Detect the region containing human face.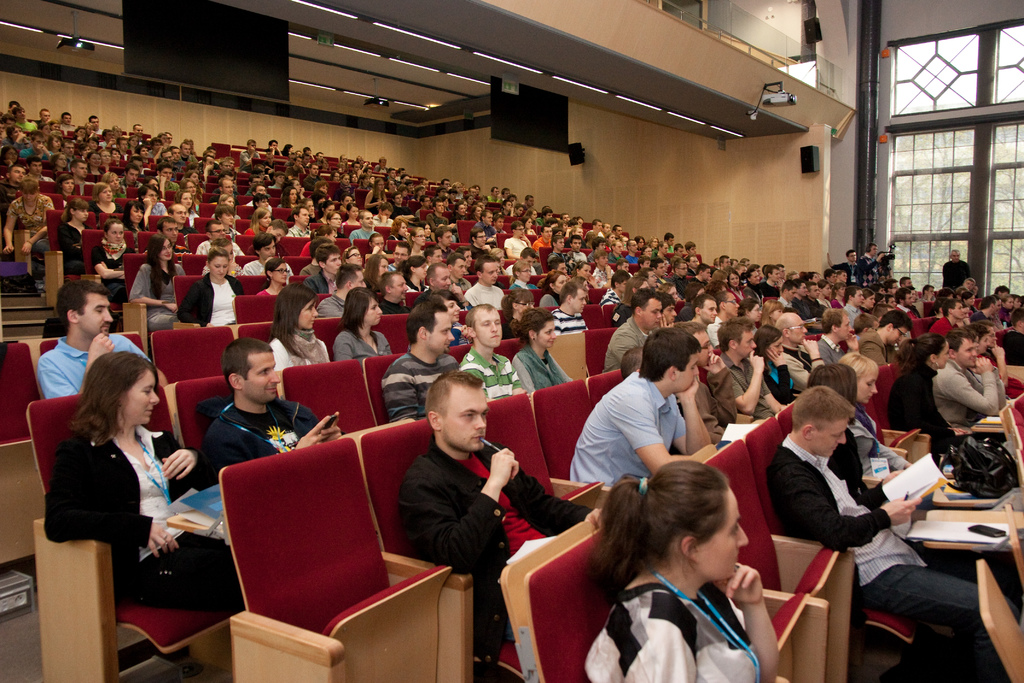
<box>750,303,764,328</box>.
